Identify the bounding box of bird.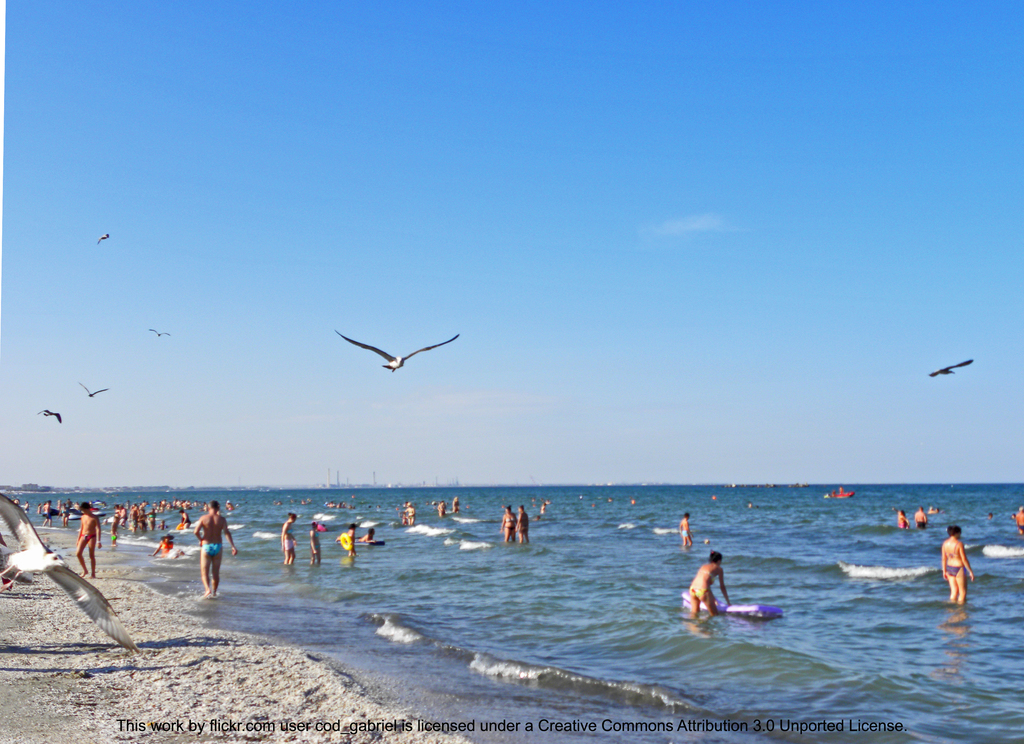
{"left": 150, "top": 322, "right": 173, "bottom": 343}.
